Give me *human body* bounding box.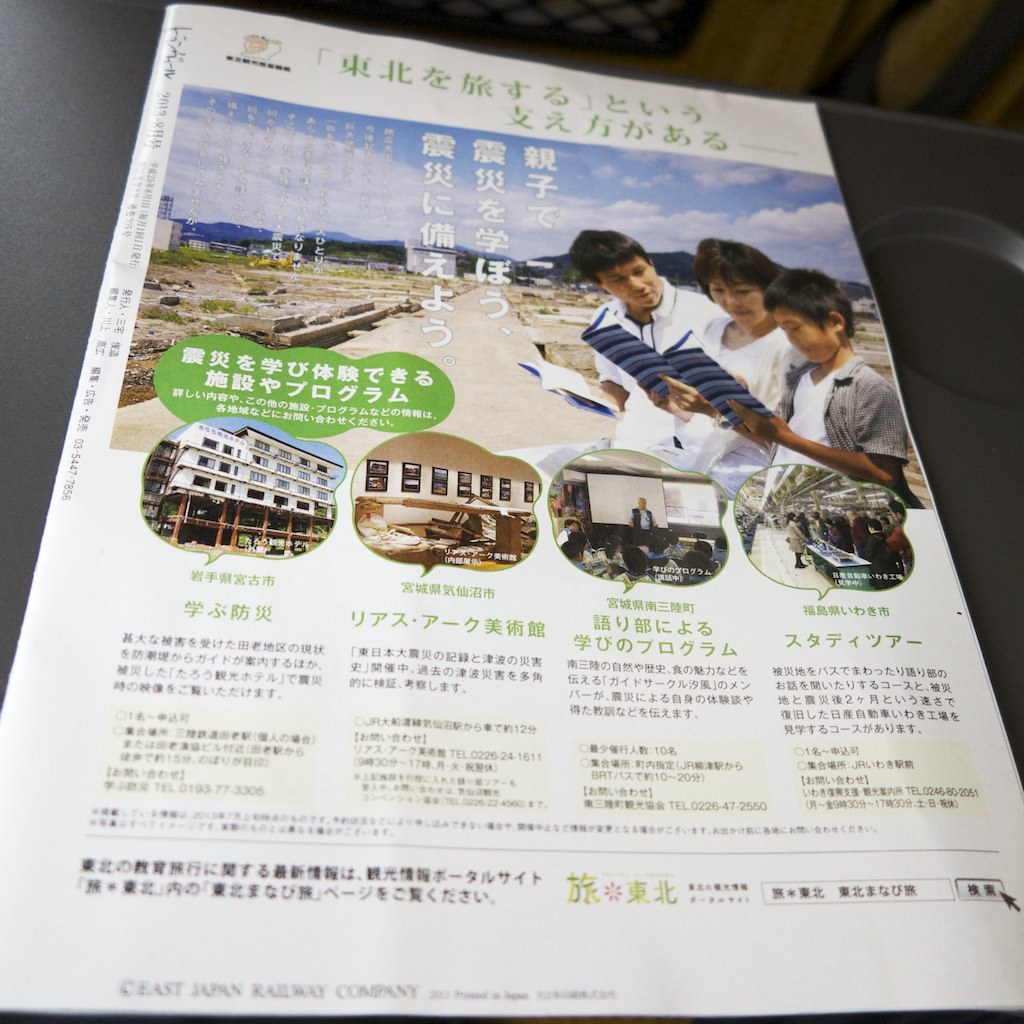
(737, 249, 906, 580).
